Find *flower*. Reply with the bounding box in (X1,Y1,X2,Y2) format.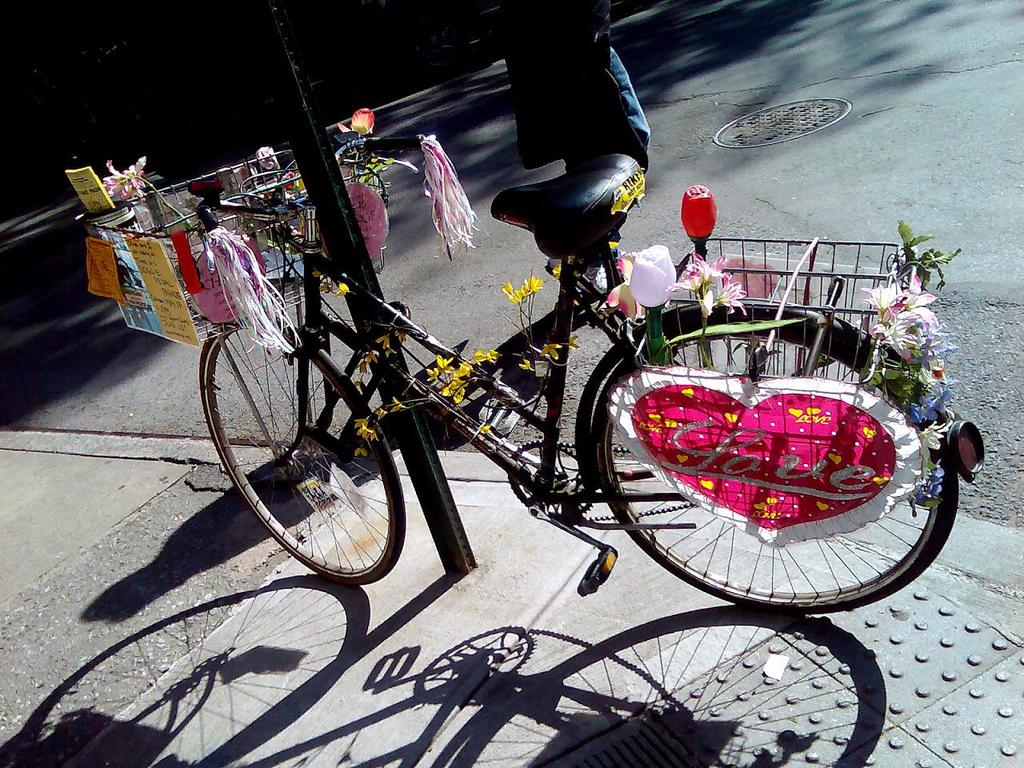
(394,330,418,348).
